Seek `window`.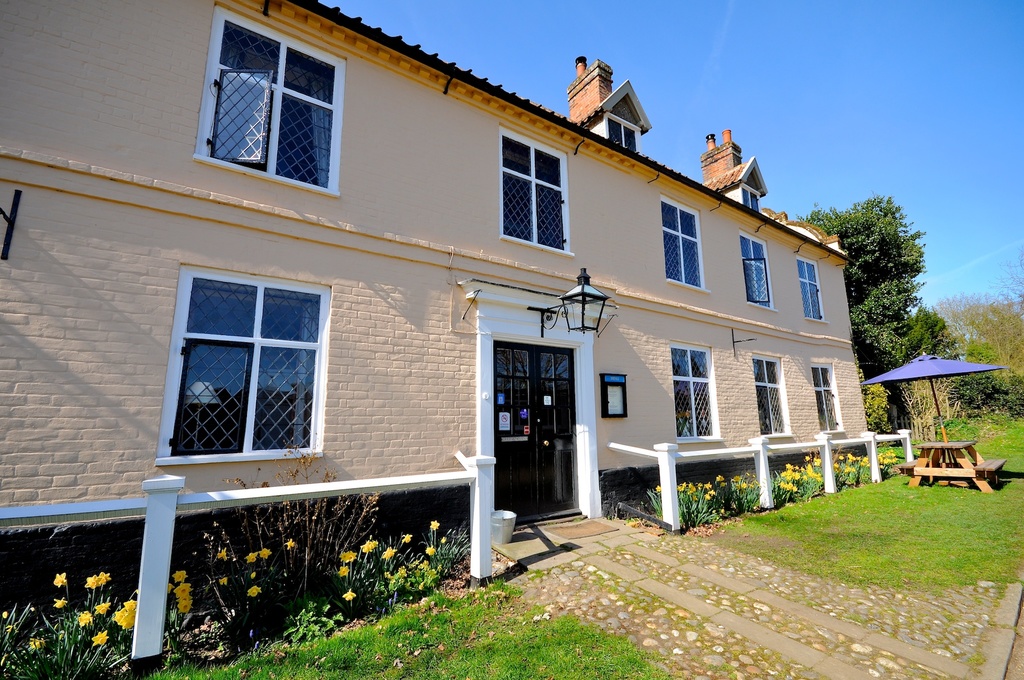
region(738, 226, 783, 319).
